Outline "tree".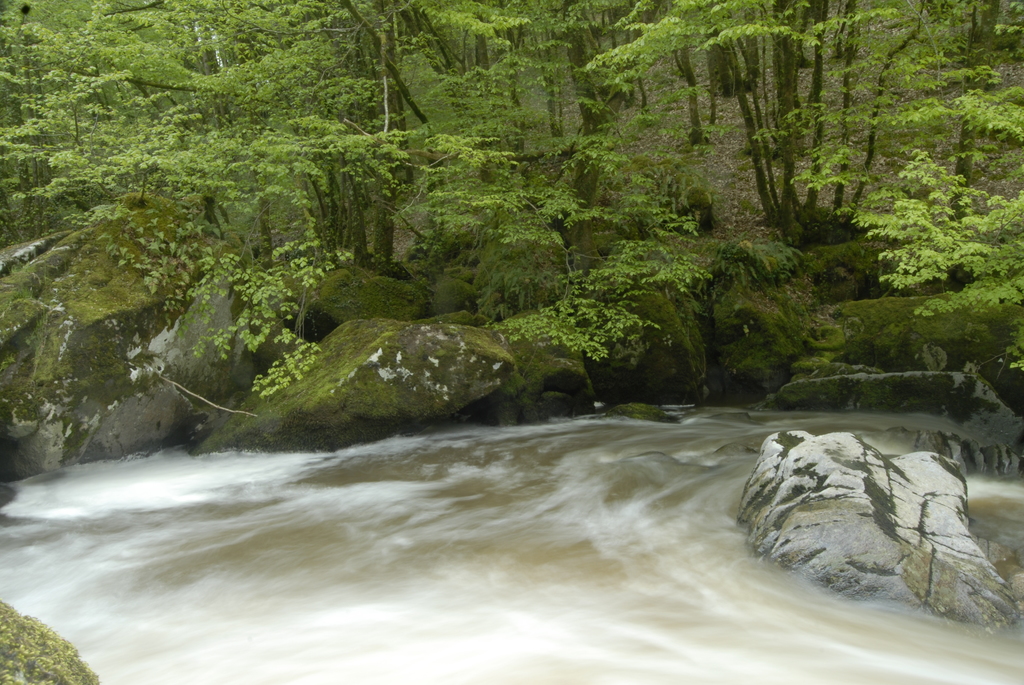
Outline: [left=406, top=0, right=561, bottom=194].
